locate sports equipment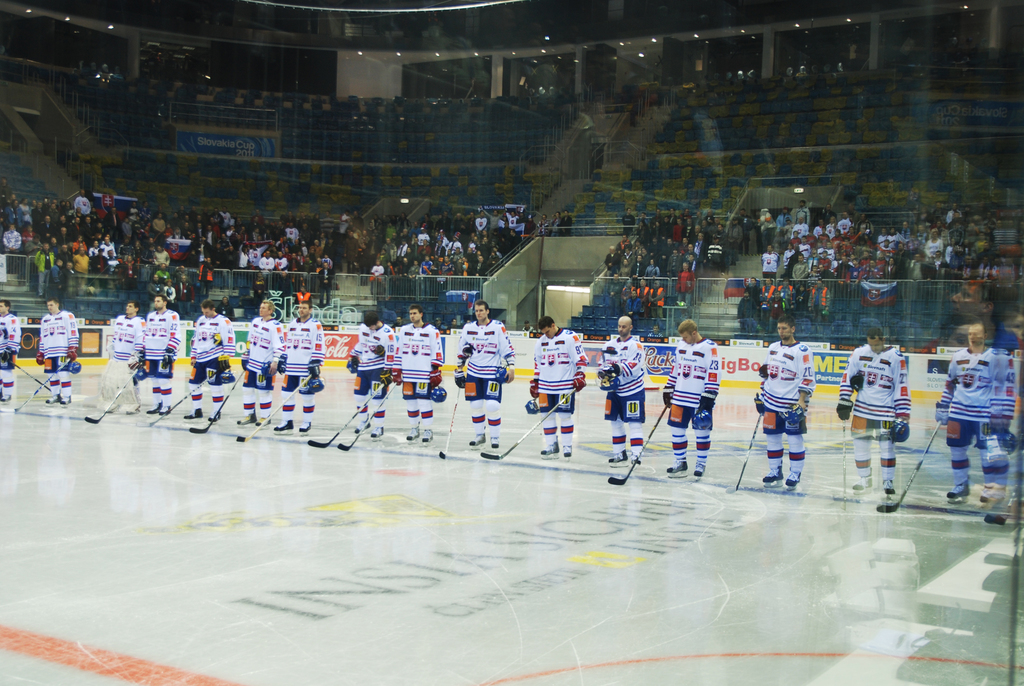
(x1=260, y1=362, x2=271, y2=378)
